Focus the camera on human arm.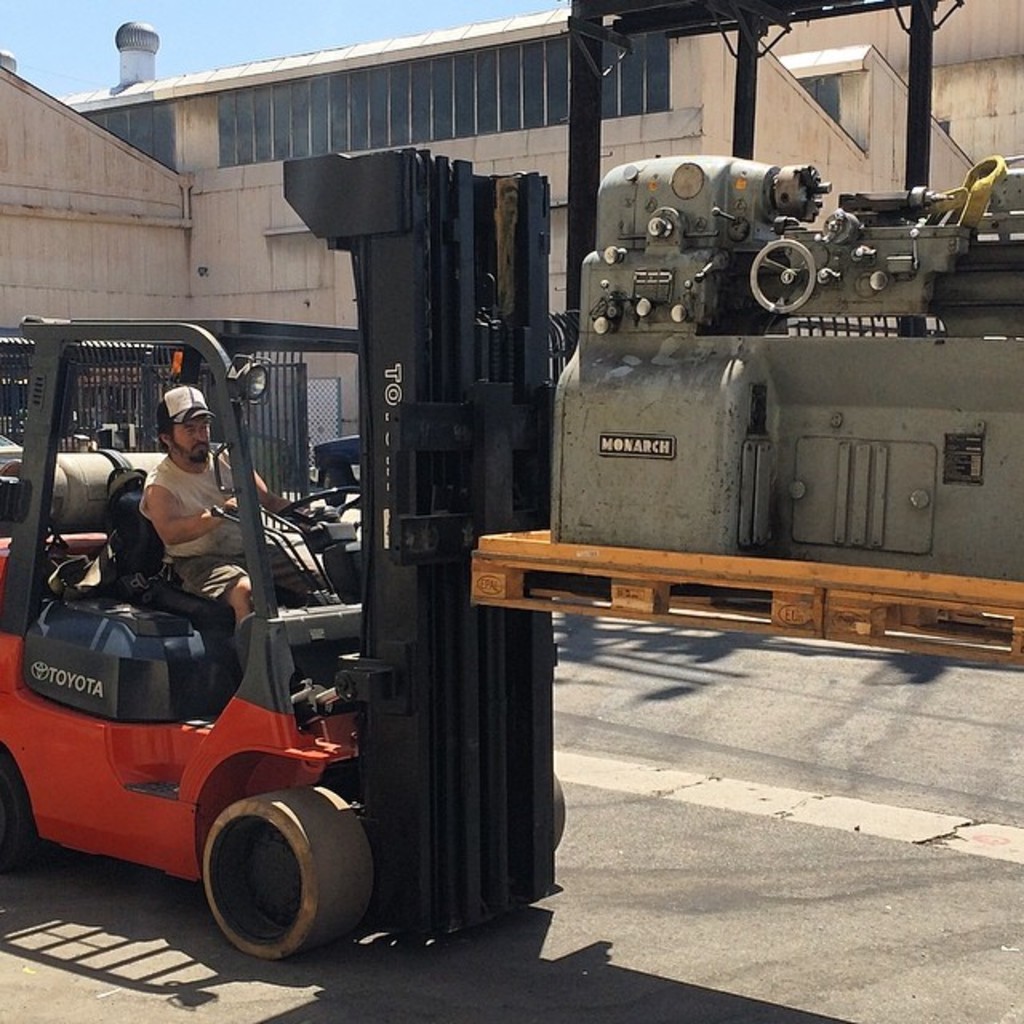
Focus region: crop(230, 469, 278, 526).
